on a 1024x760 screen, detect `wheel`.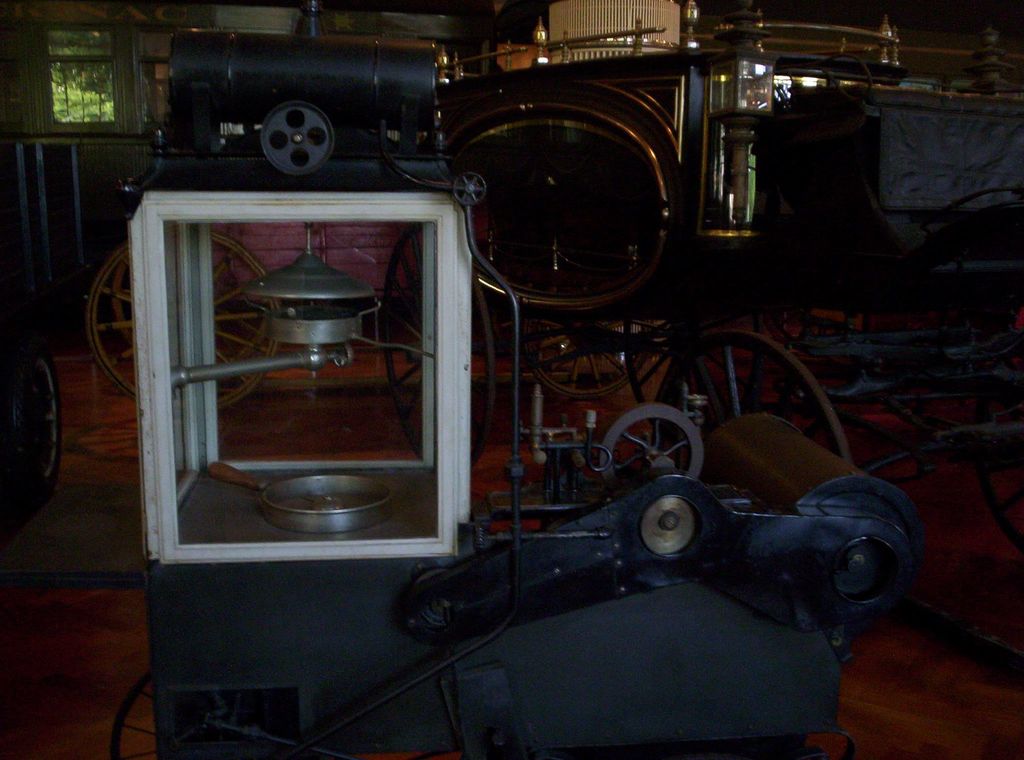
box=[599, 410, 705, 498].
